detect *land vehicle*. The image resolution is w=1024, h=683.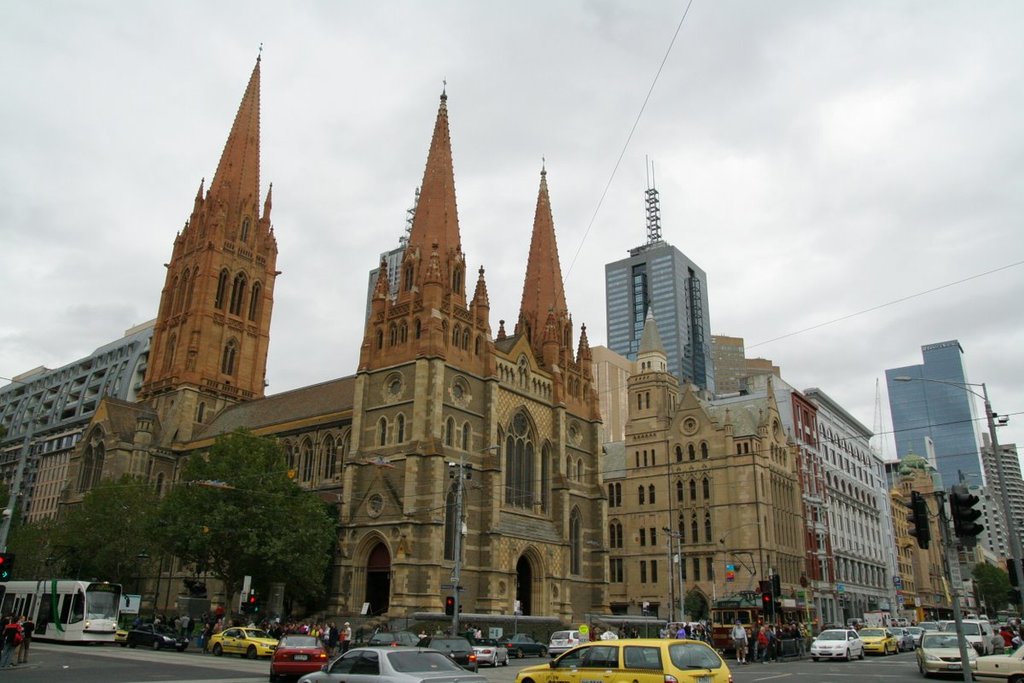
[left=886, top=626, right=914, bottom=651].
